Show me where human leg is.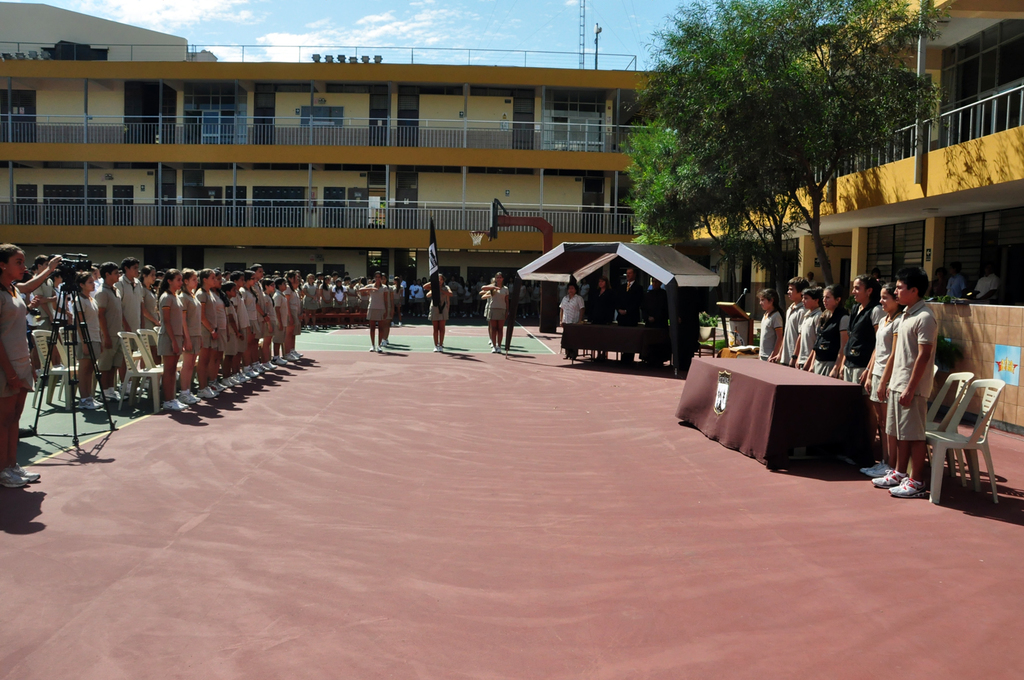
human leg is at crop(0, 392, 23, 490).
